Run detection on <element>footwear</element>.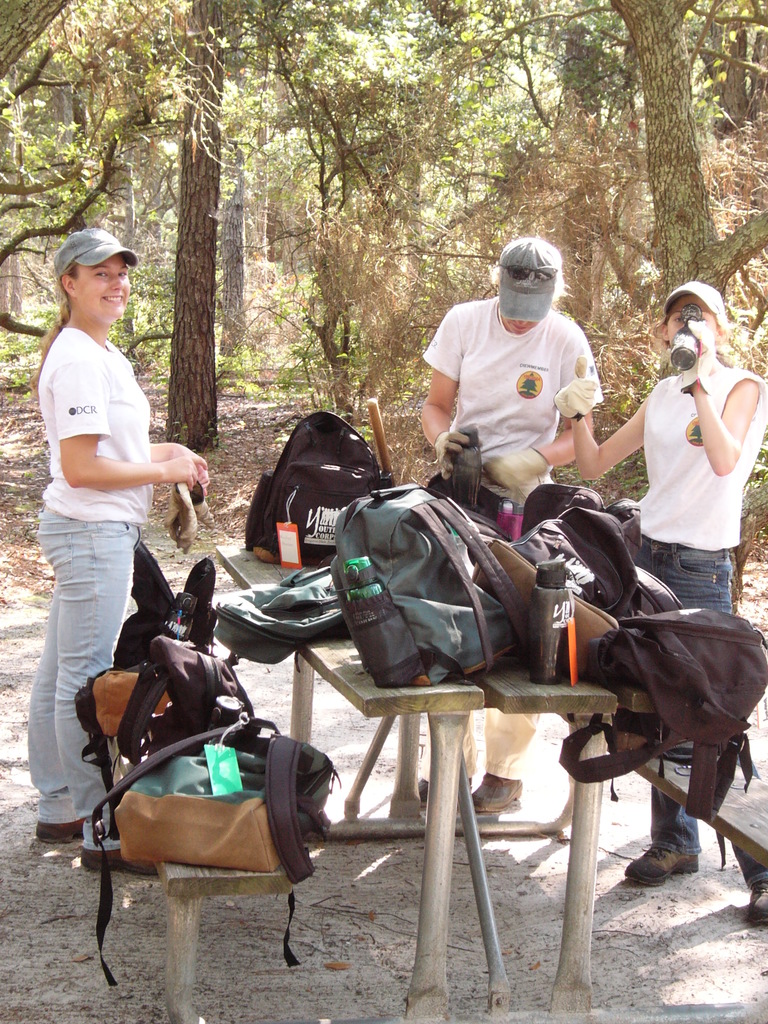
Result: [left=742, top=859, right=767, bottom=931].
